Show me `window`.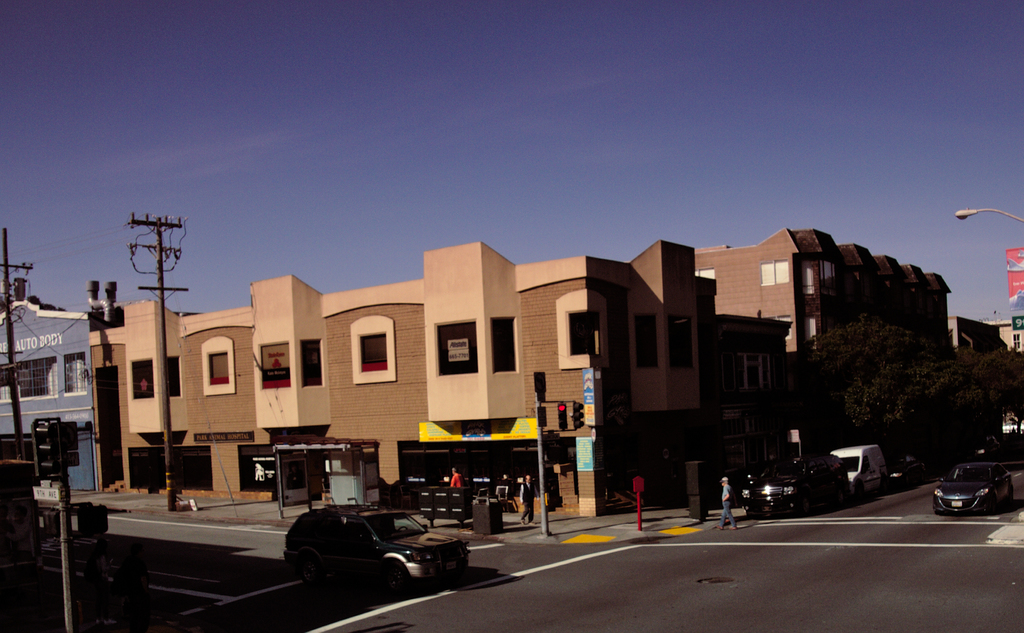
`window` is here: <region>570, 308, 590, 353</region>.
